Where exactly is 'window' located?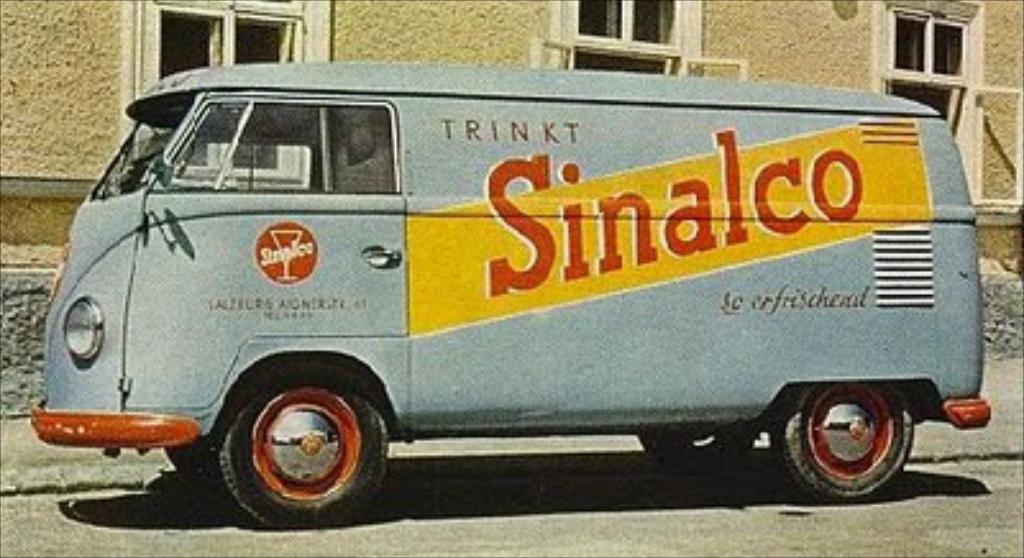
Its bounding box is (881, 0, 980, 200).
